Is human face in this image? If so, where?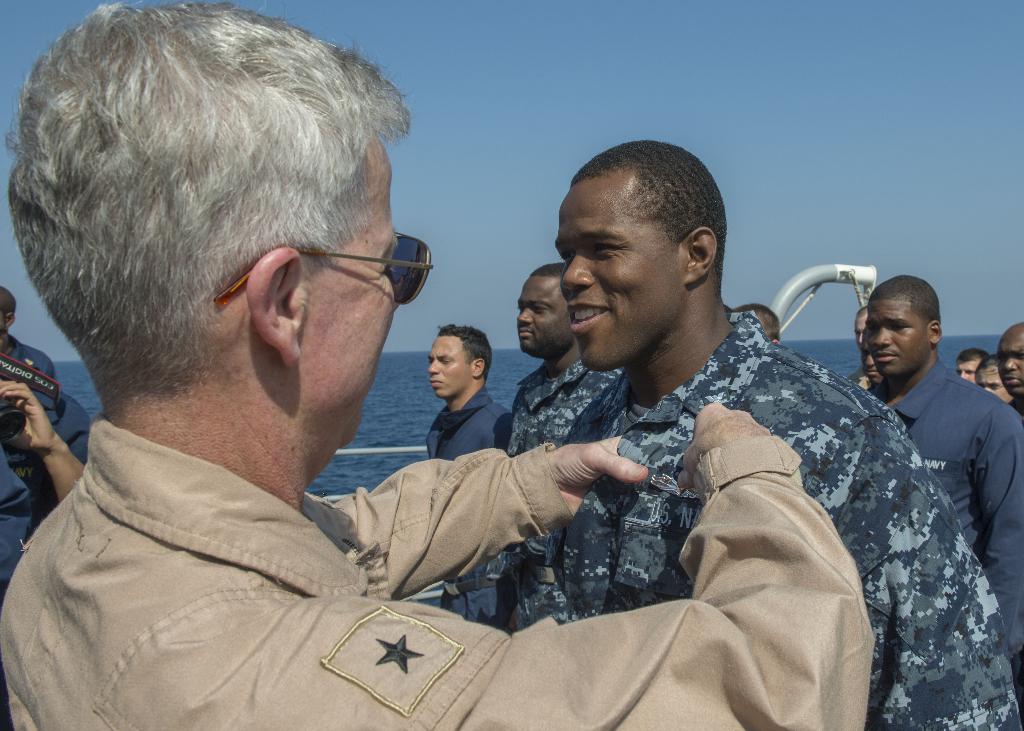
Yes, at Rect(550, 179, 678, 362).
